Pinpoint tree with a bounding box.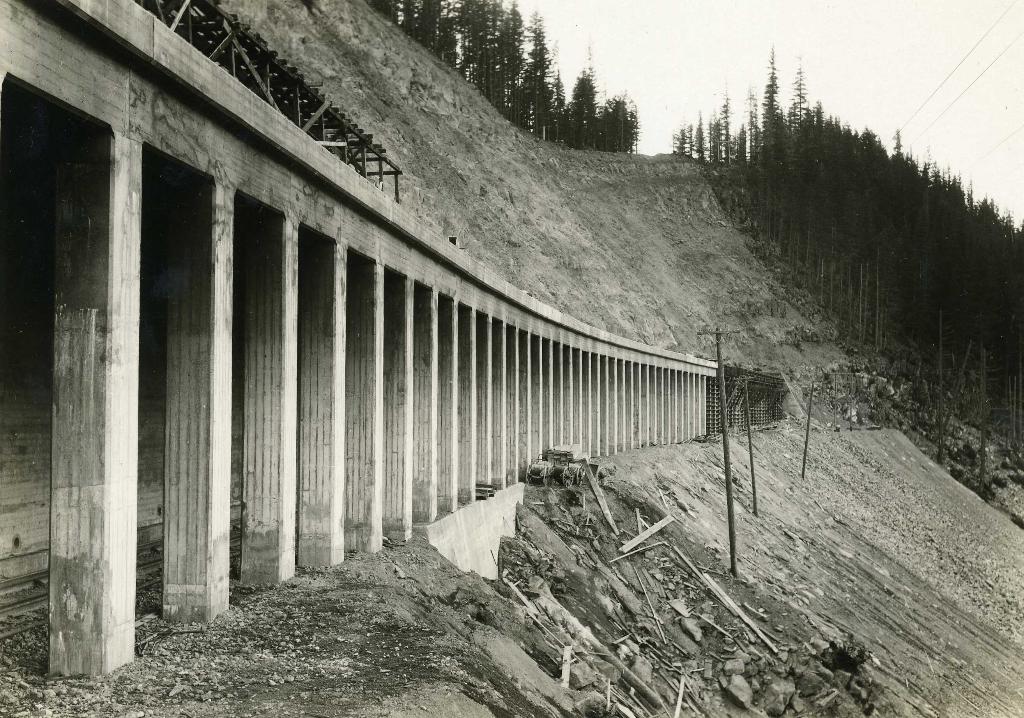
crop(755, 42, 781, 242).
